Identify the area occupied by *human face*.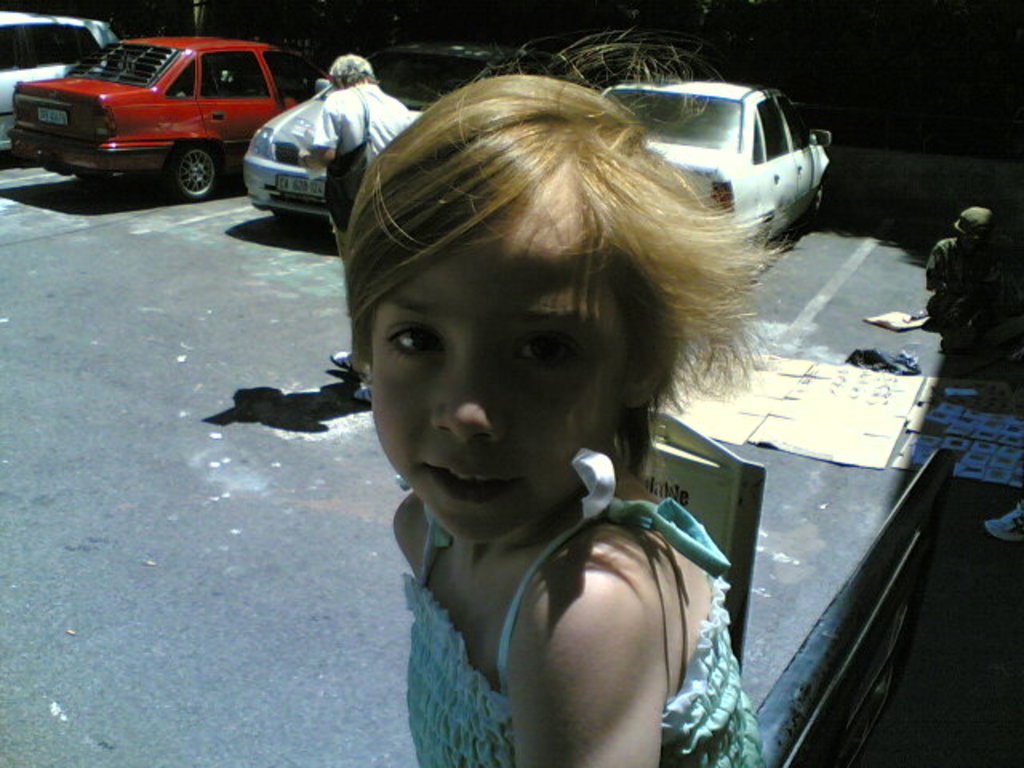
Area: x1=368 y1=197 x2=634 y2=526.
